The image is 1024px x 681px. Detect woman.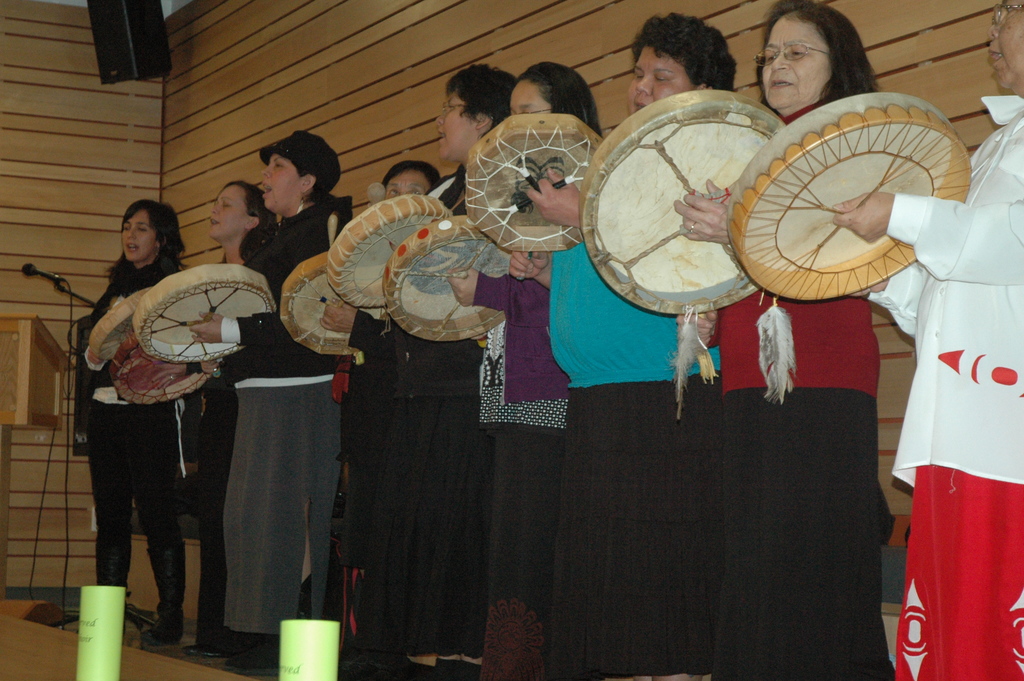
Detection: 522/21/747/680.
